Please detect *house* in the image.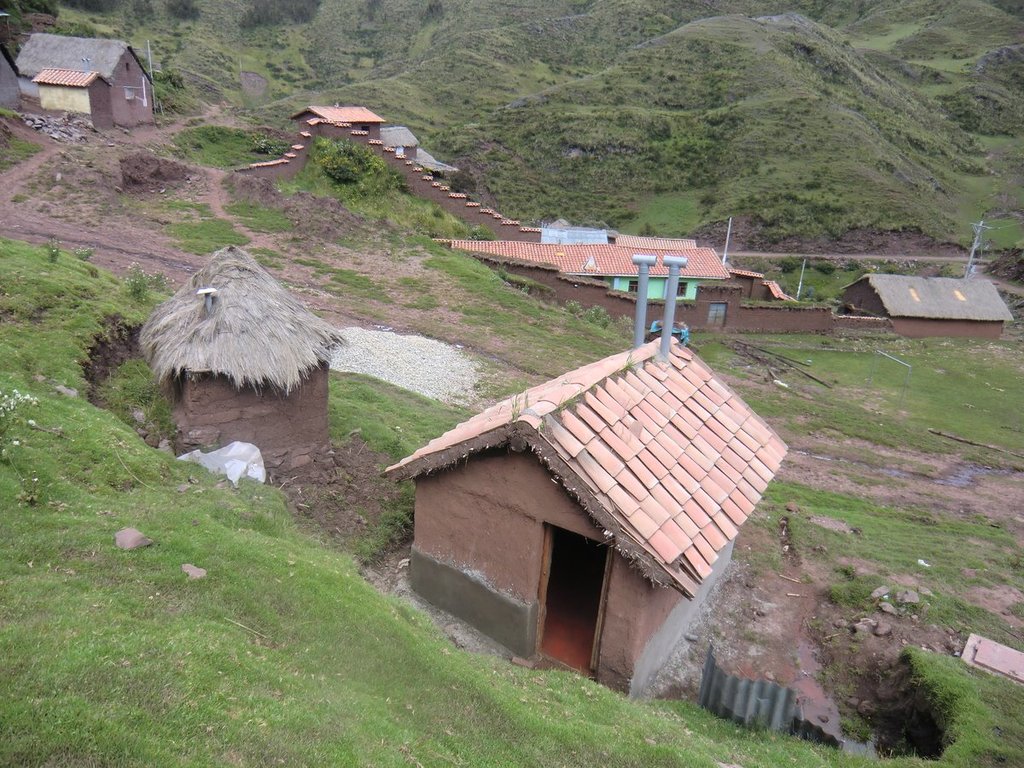
locate(394, 266, 804, 702).
